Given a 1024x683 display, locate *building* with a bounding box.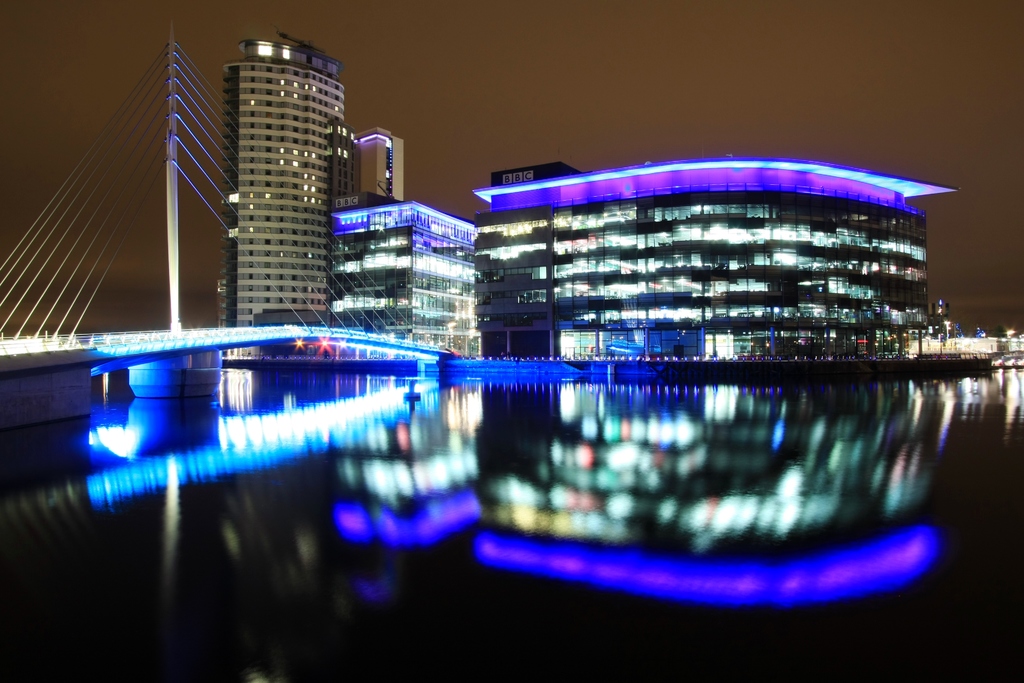
Located: <box>470,156,956,358</box>.
